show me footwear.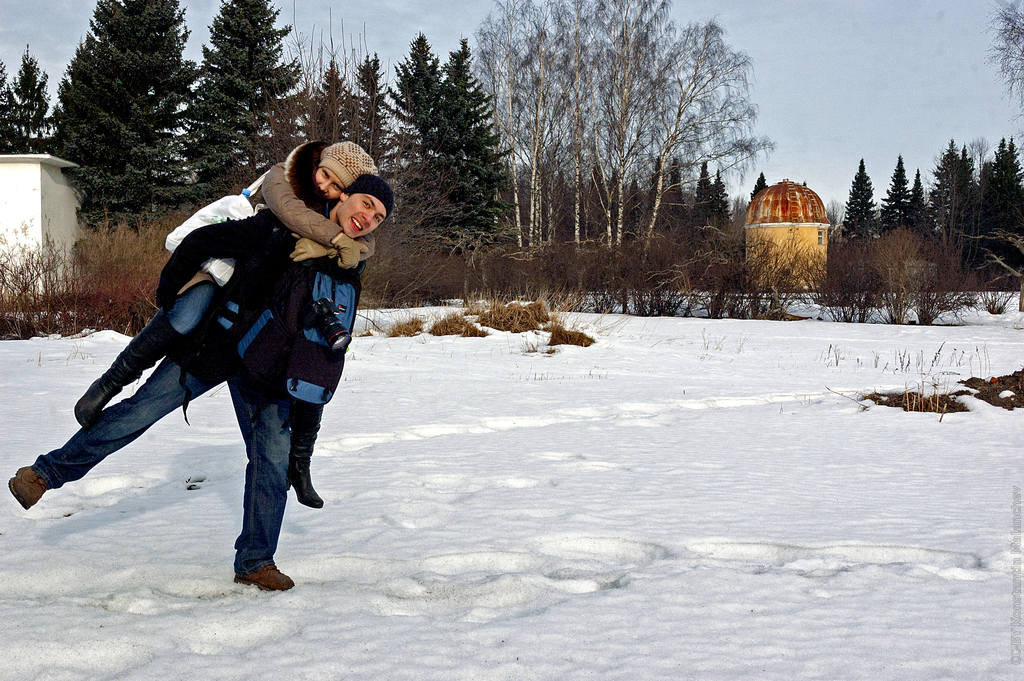
footwear is here: 214/534/287/591.
